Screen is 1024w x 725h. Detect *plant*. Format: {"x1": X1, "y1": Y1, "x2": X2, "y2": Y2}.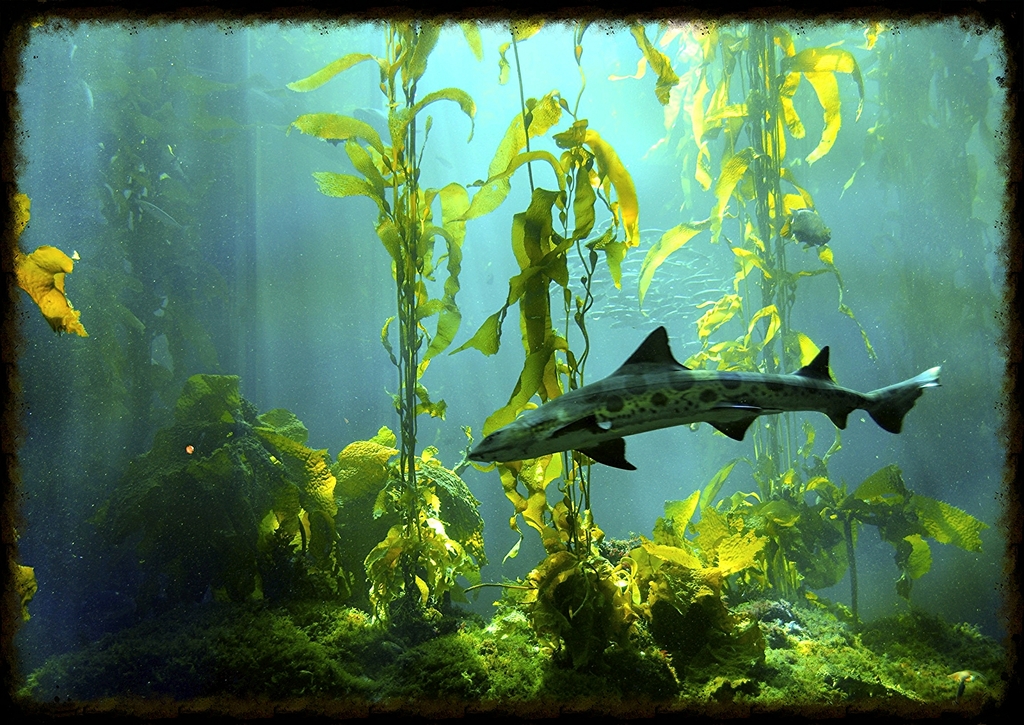
{"x1": 609, "y1": 15, "x2": 900, "y2": 603}.
